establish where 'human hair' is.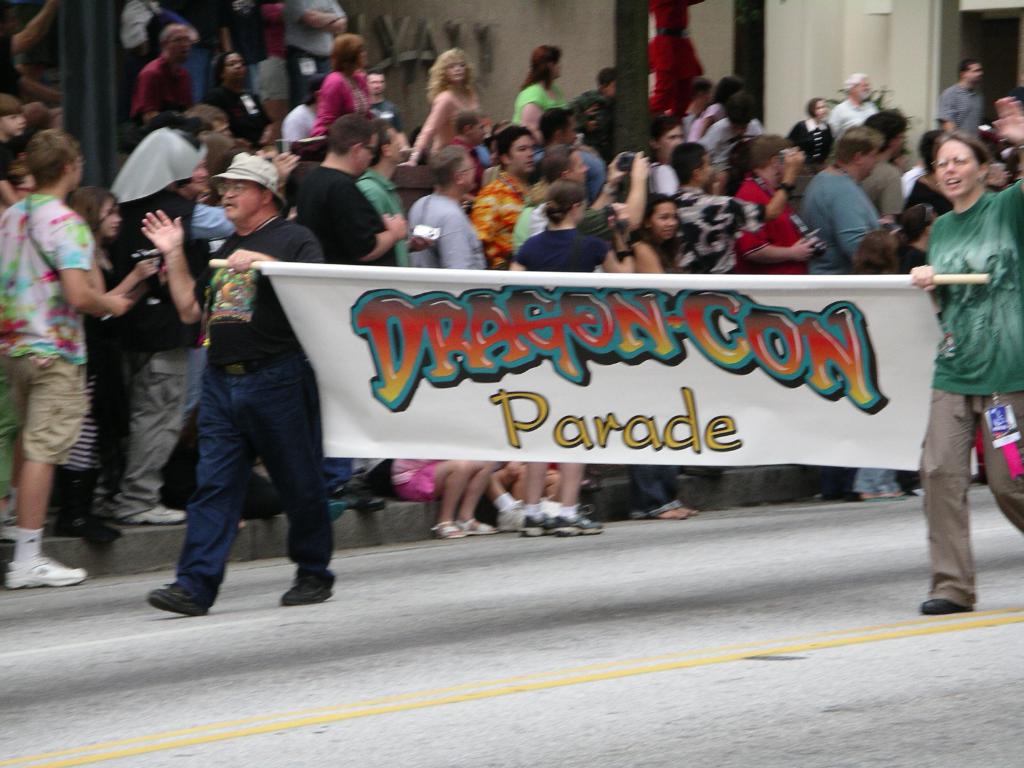
Established at rect(627, 194, 682, 267).
